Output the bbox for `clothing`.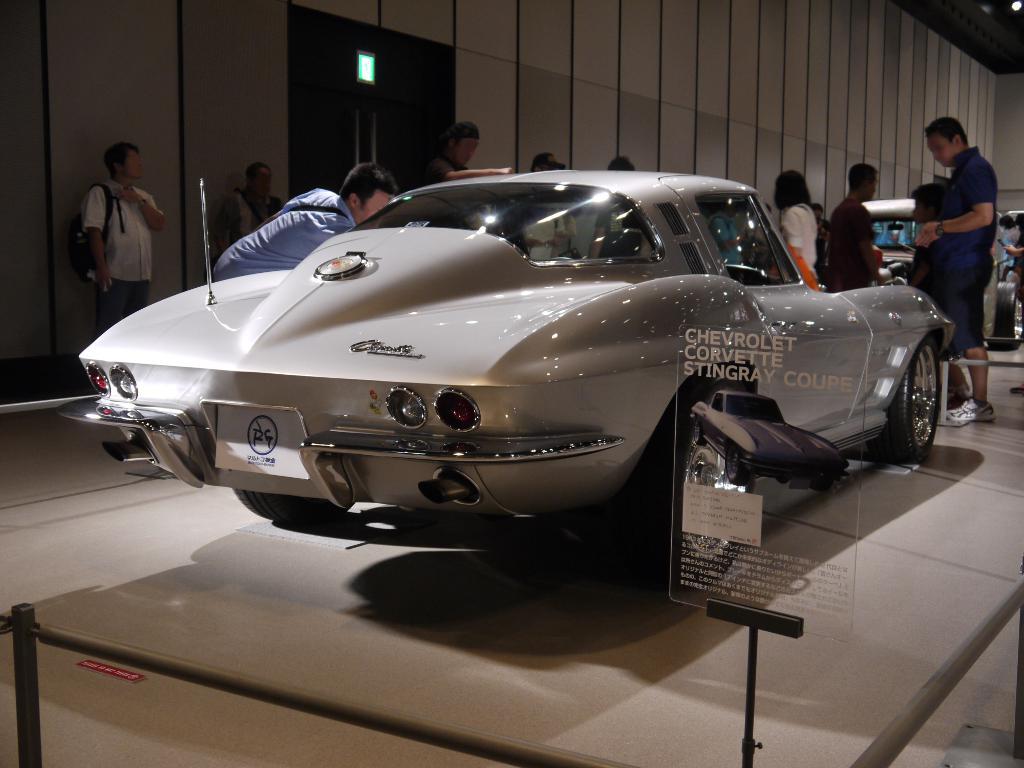
box(922, 143, 1001, 356).
